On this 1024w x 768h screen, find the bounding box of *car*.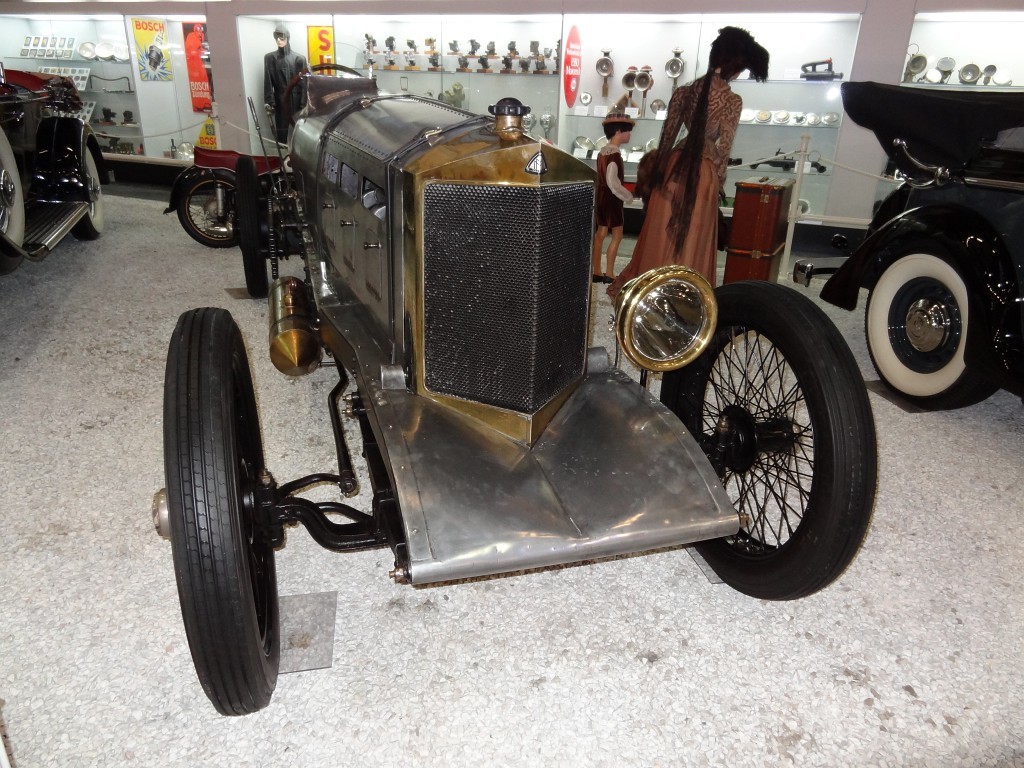
Bounding box: pyautogui.locateOnScreen(153, 66, 886, 719).
